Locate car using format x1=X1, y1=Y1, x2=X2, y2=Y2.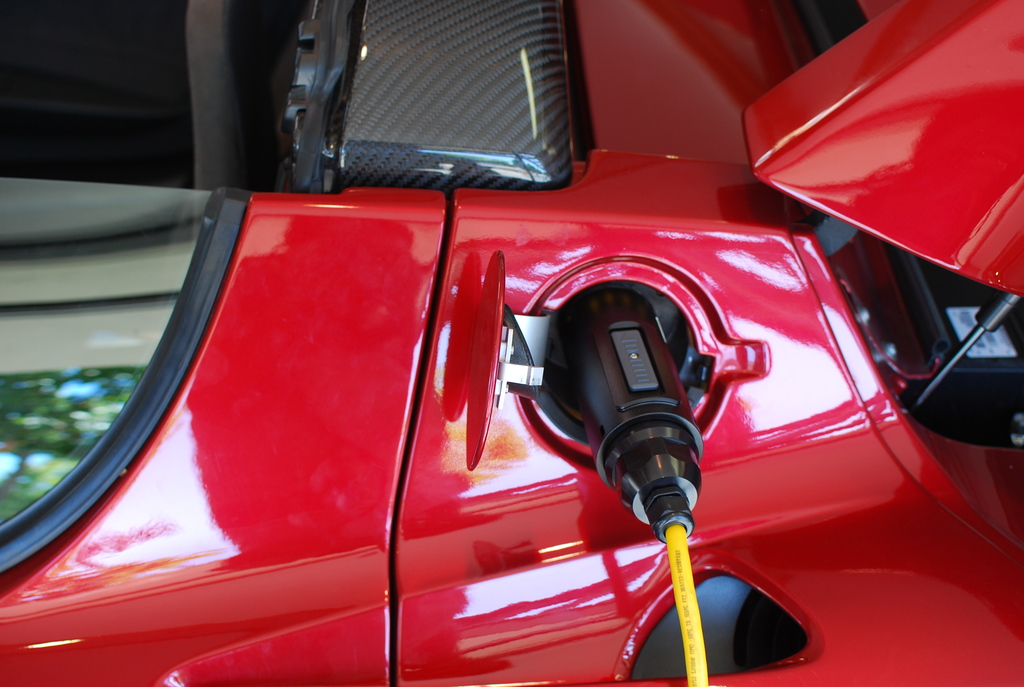
x1=0, y1=0, x2=1016, y2=686.
